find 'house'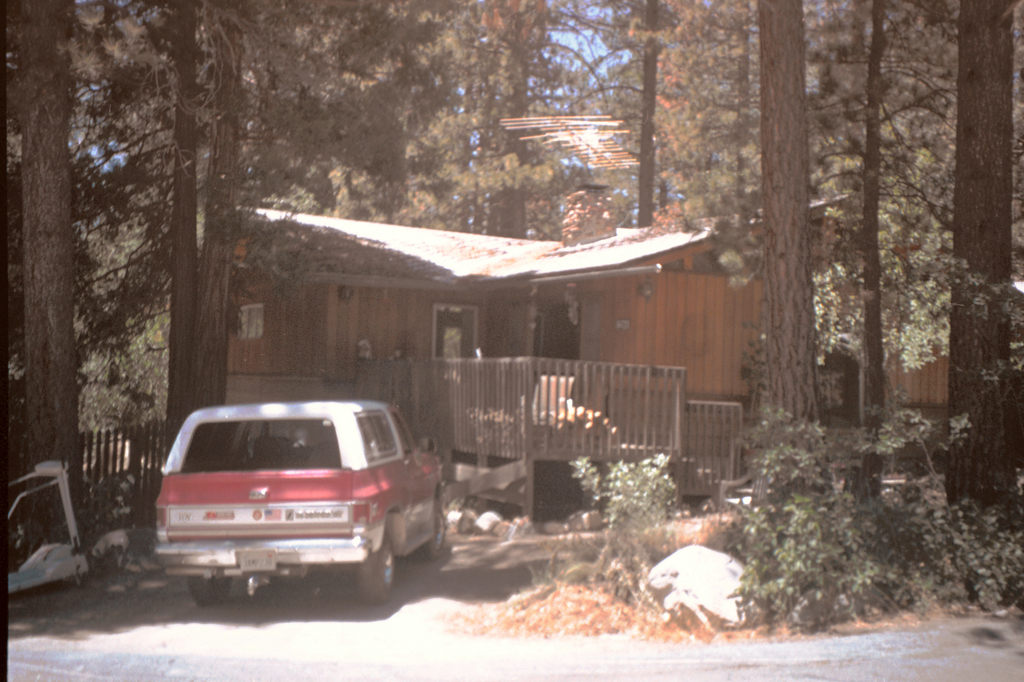
locate(227, 199, 781, 529)
